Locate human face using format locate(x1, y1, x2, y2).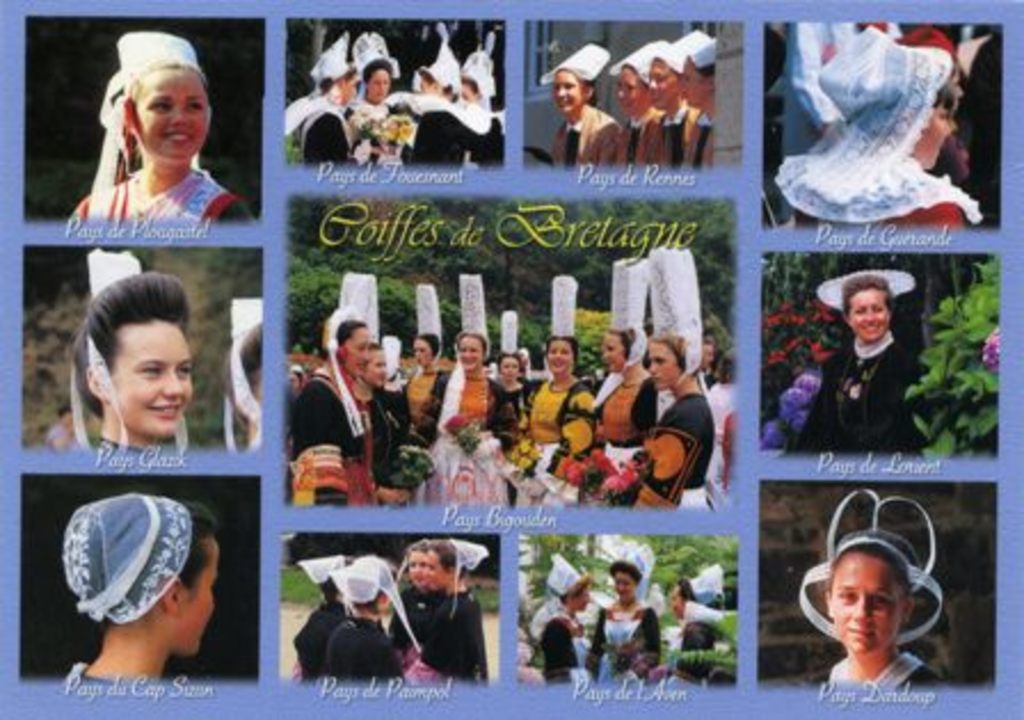
locate(546, 341, 574, 370).
